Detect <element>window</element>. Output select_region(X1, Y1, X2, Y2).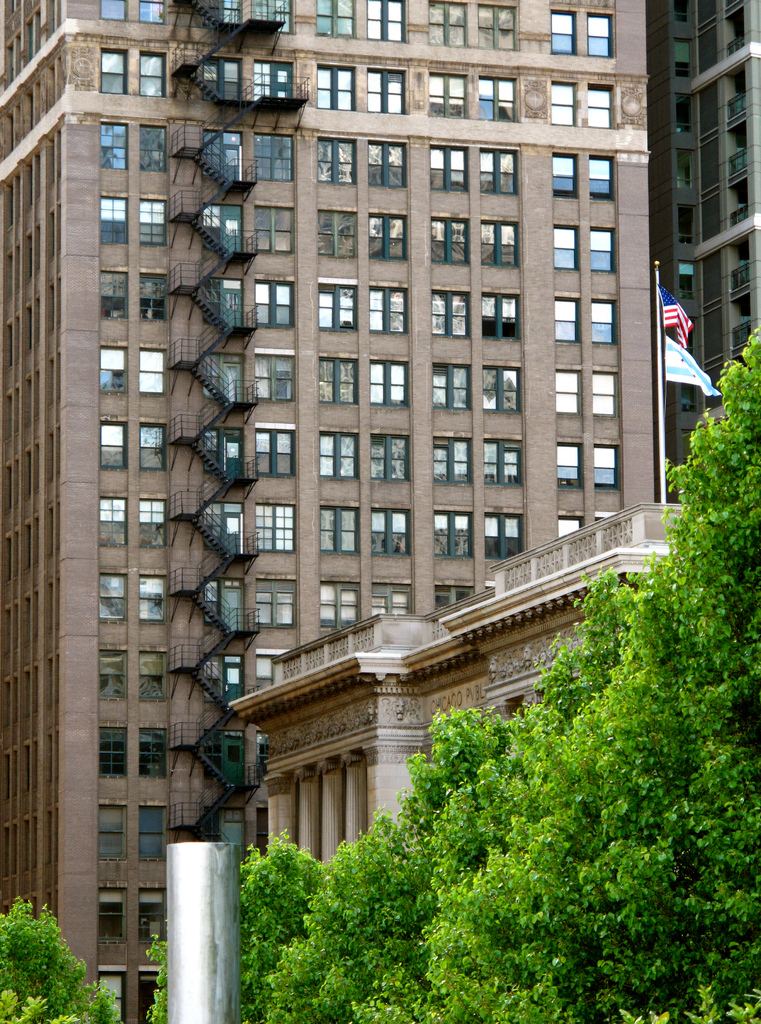
select_region(99, 804, 125, 863).
